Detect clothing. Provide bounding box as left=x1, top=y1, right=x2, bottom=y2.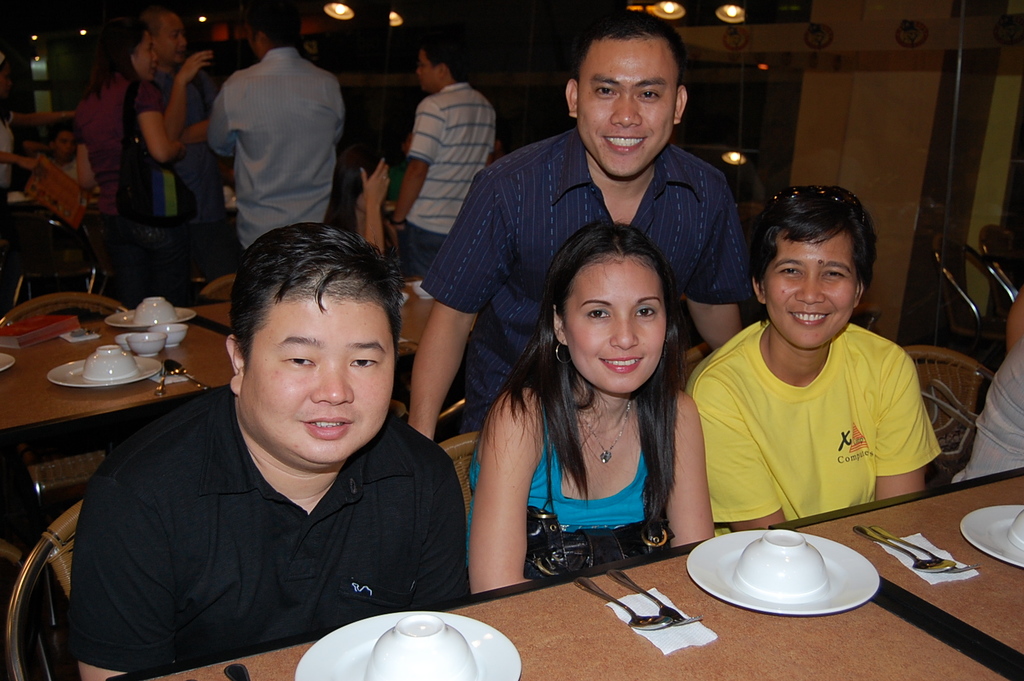
left=24, top=146, right=75, bottom=227.
